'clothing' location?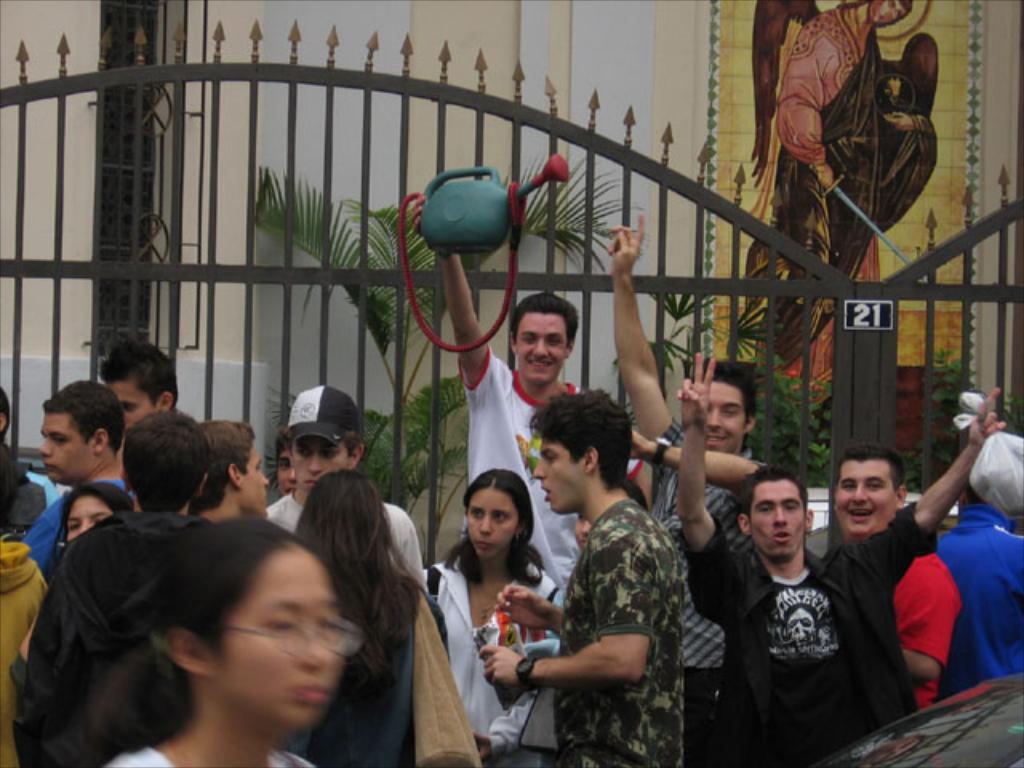
<box>302,570,454,766</box>
